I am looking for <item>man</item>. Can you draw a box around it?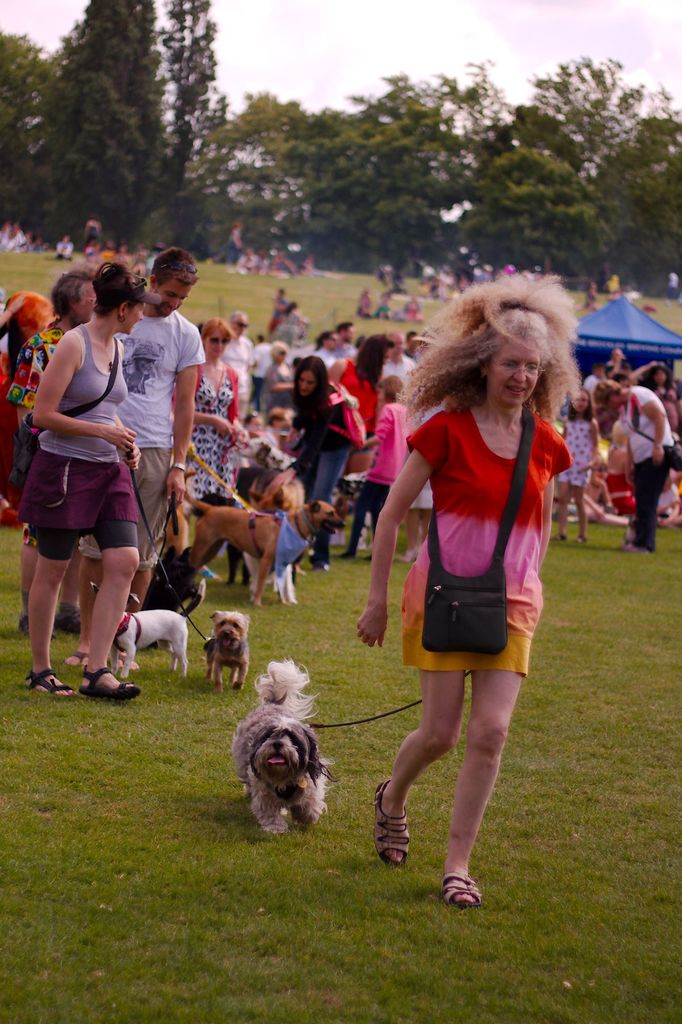
Sure, the bounding box is 335:326:358:361.
